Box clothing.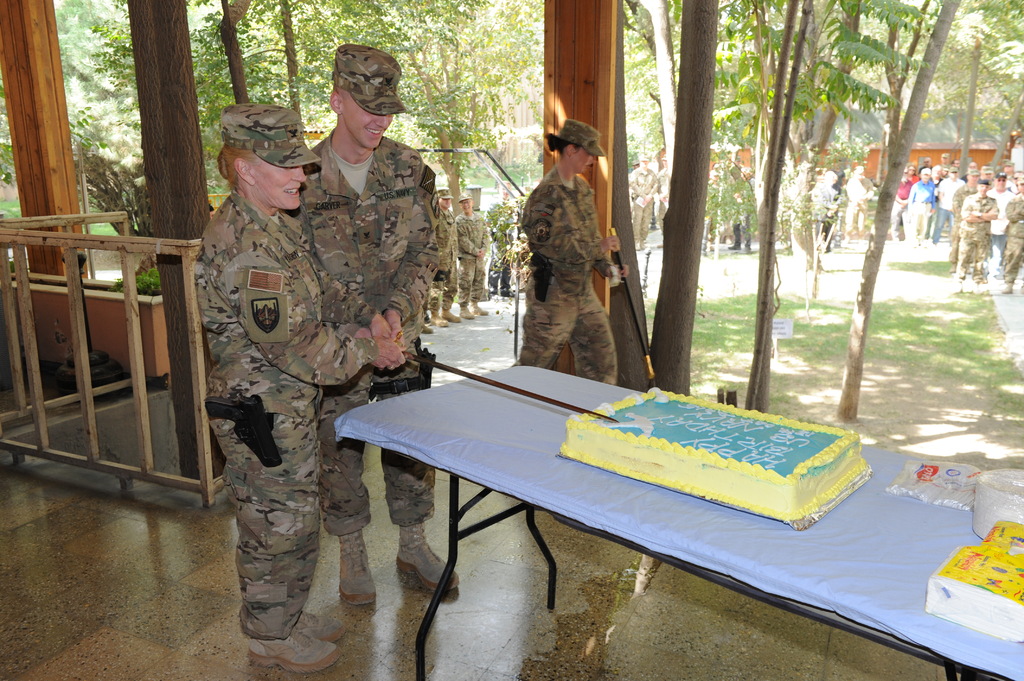
(506,200,525,260).
